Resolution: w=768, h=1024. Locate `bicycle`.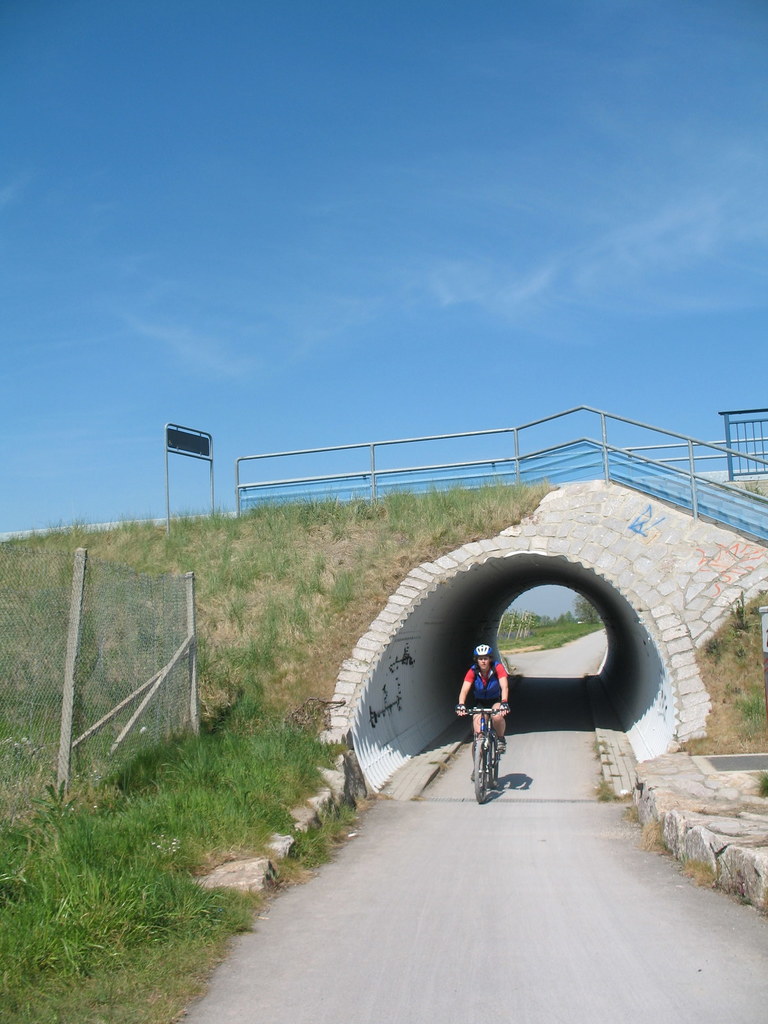
BBox(460, 703, 503, 803).
